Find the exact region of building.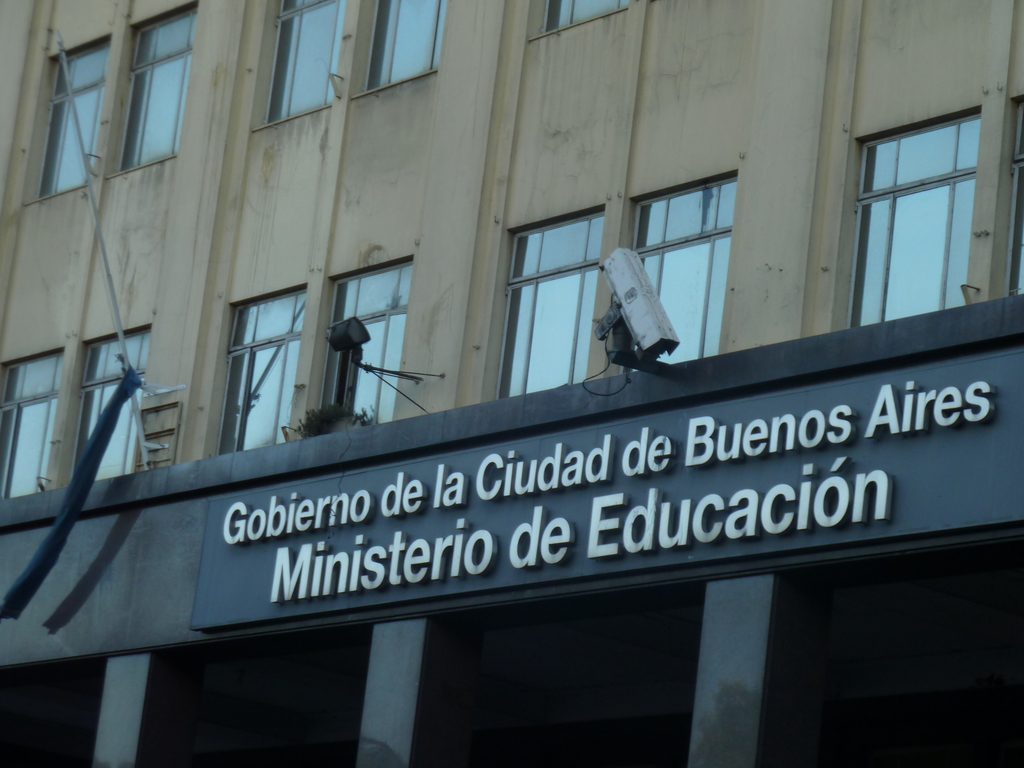
Exact region: x1=0 y1=0 x2=1023 y2=767.
